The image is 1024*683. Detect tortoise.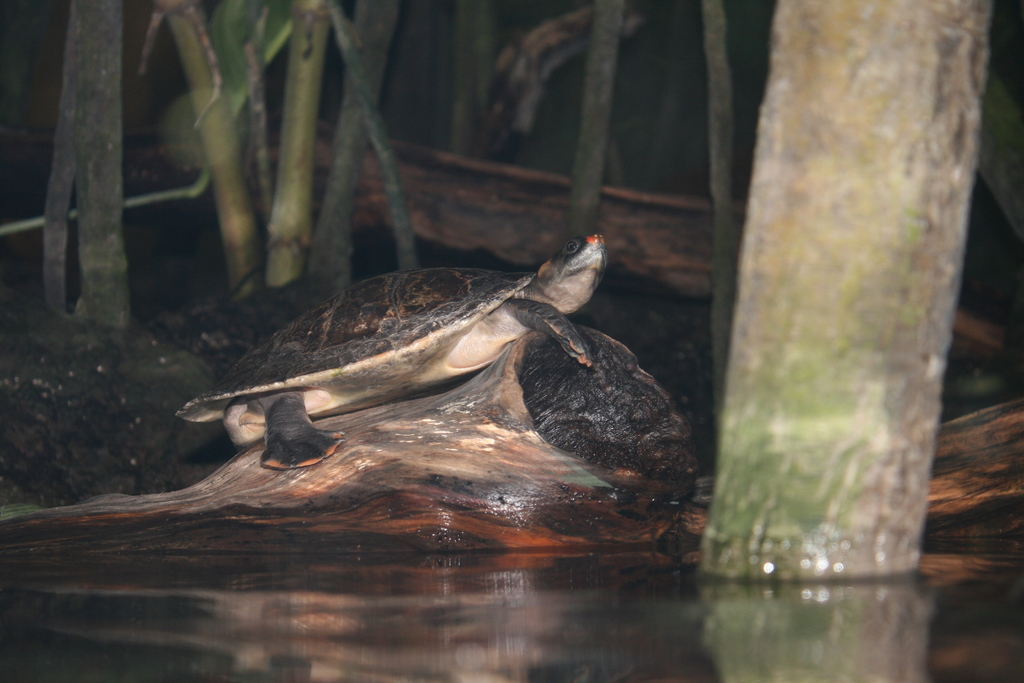
Detection: crop(170, 234, 609, 468).
